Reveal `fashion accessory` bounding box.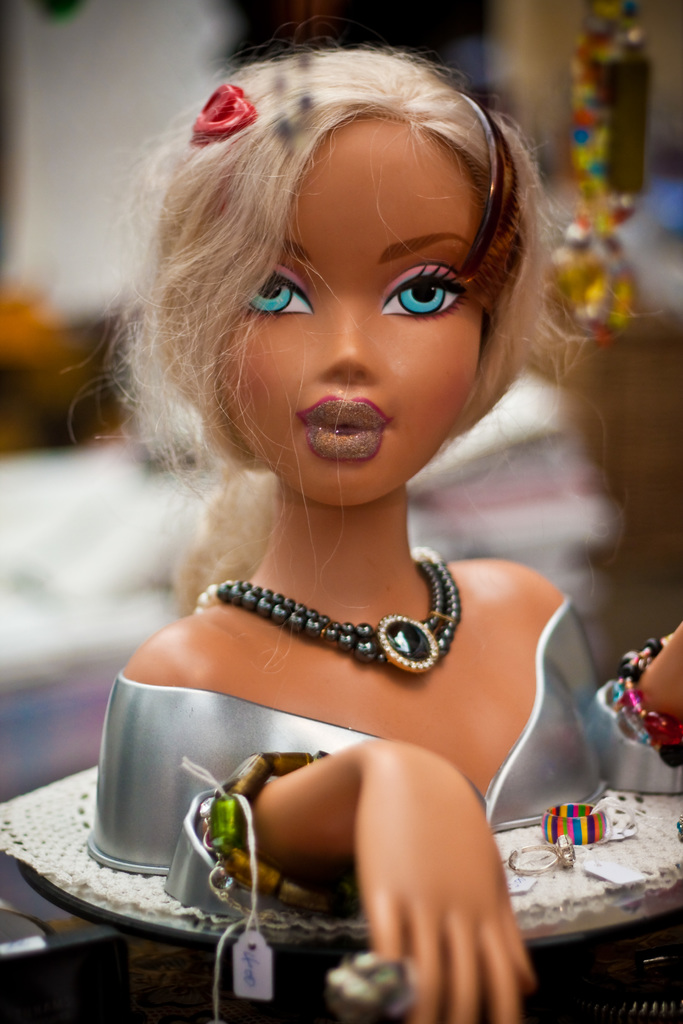
Revealed: 188, 80, 261, 147.
